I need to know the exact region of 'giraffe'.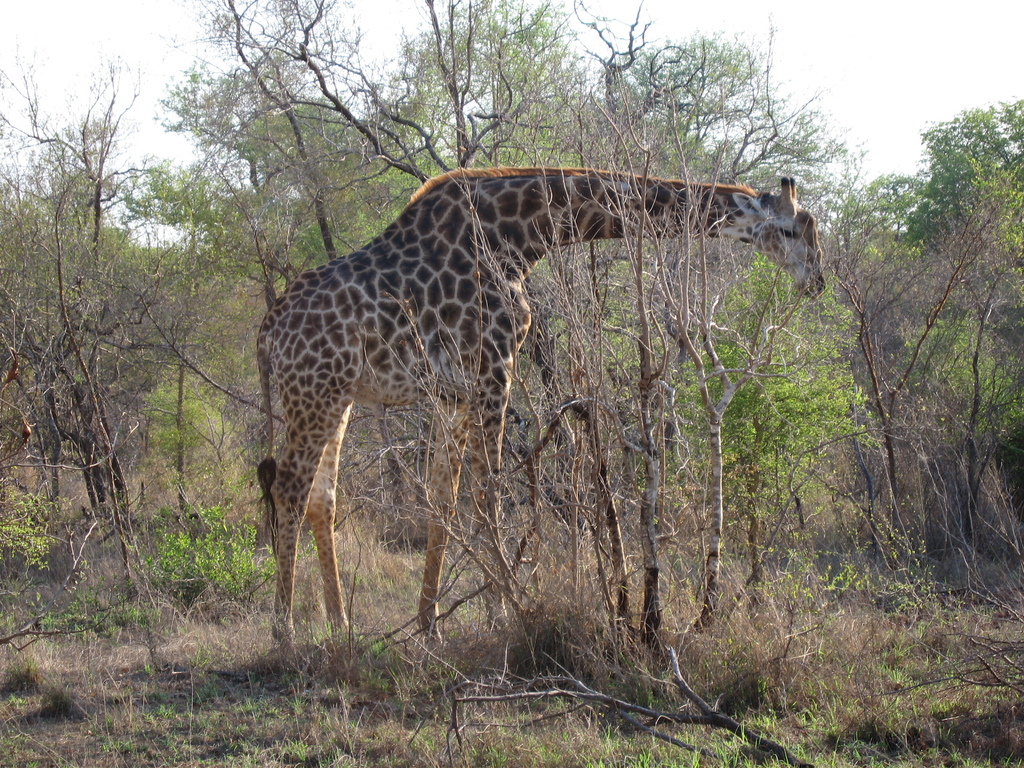
Region: [x1=255, y1=167, x2=826, y2=649].
